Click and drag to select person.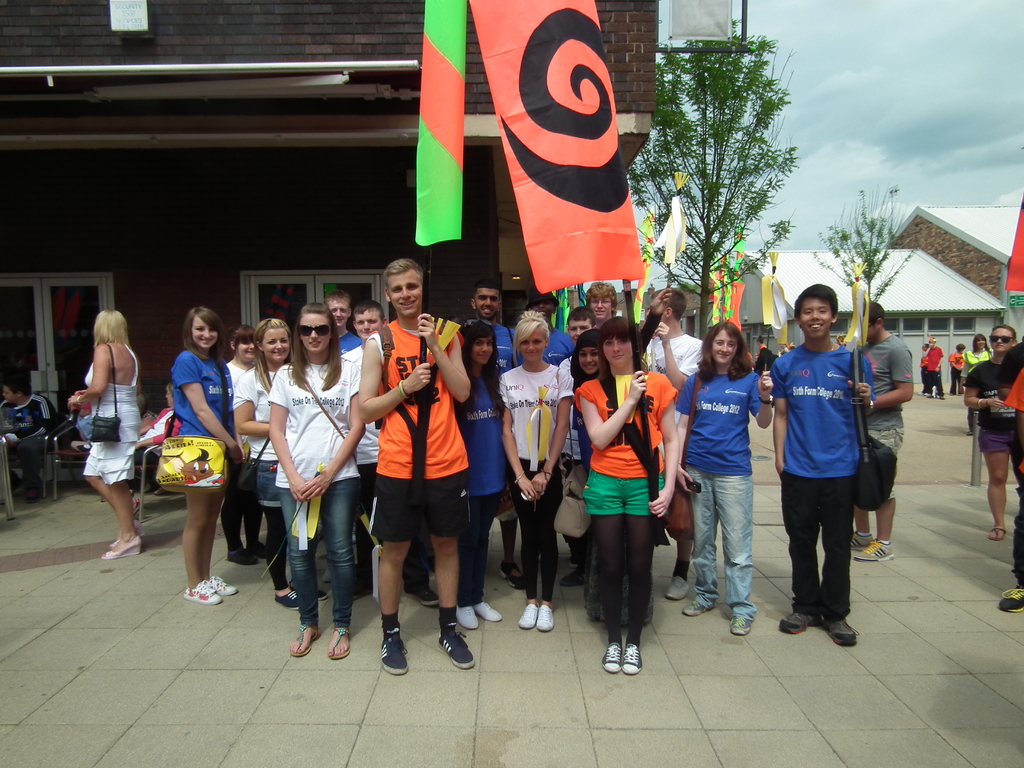
Selection: 680,320,776,637.
